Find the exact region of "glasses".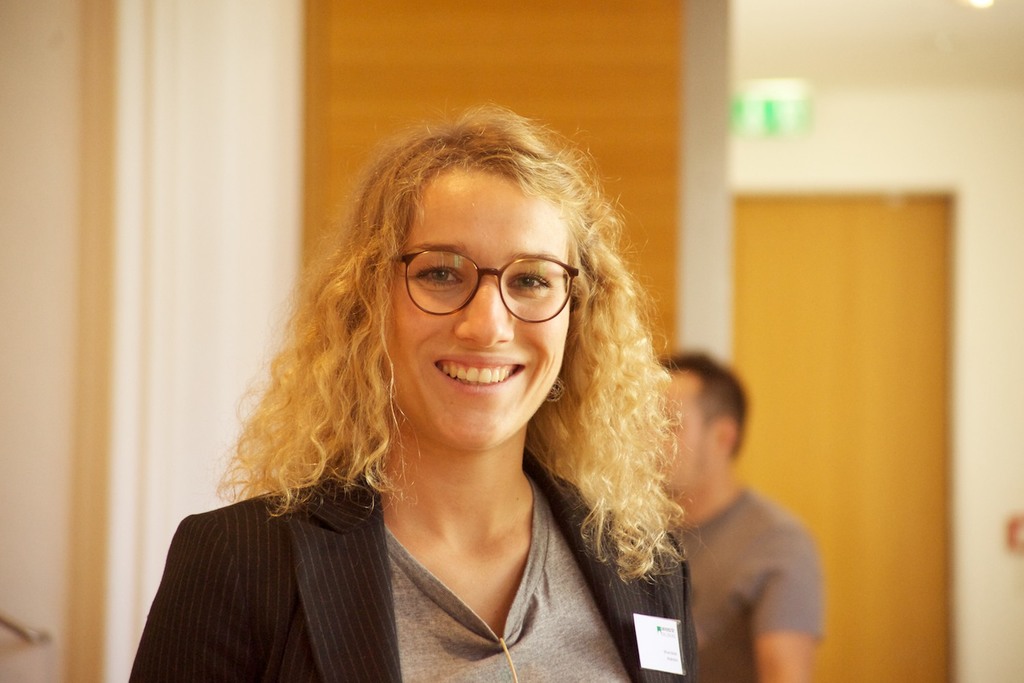
Exact region: <region>397, 247, 616, 316</region>.
